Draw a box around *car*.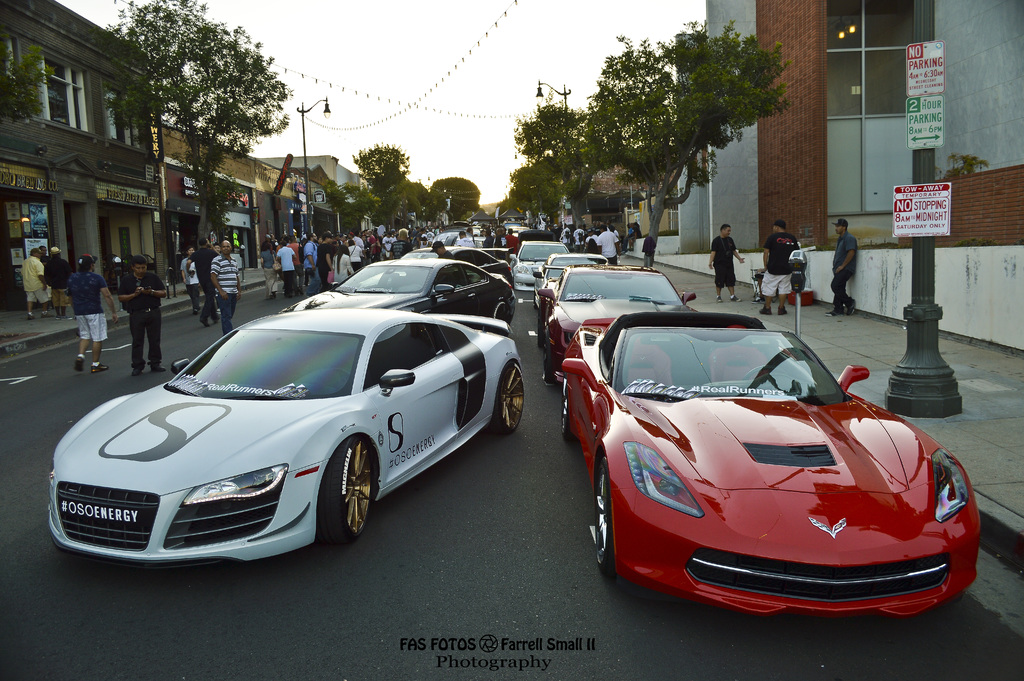
left=405, top=249, right=510, bottom=284.
